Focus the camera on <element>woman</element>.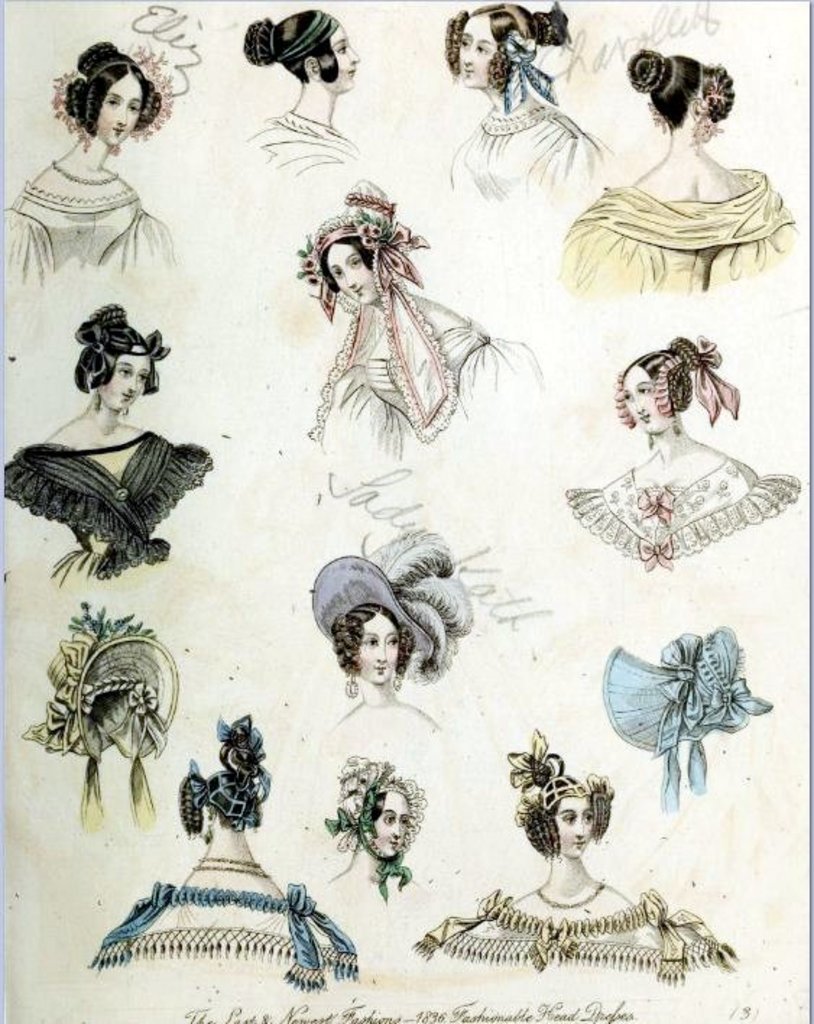
Focus region: bbox(296, 179, 536, 434).
